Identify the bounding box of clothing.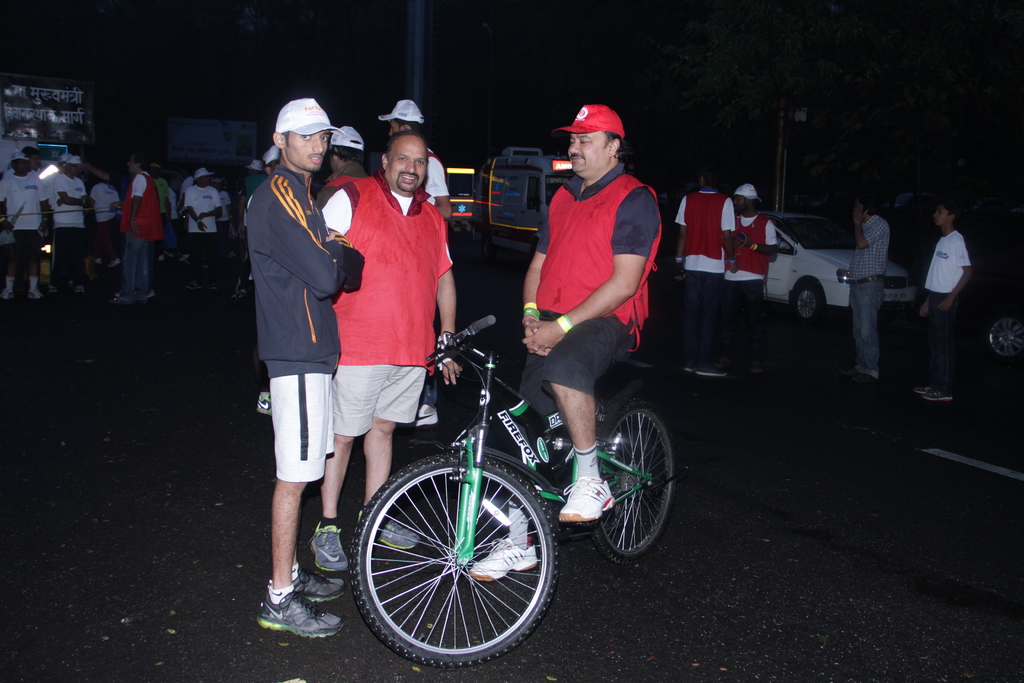
[x1=120, y1=242, x2=154, y2=302].
